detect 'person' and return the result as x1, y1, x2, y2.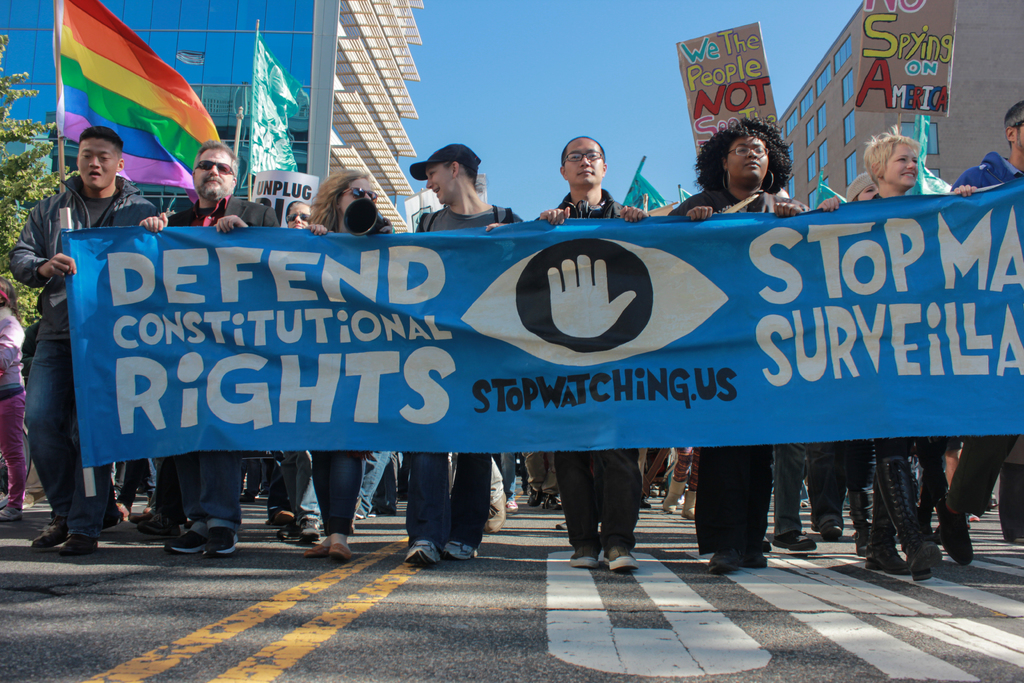
771, 437, 817, 561.
